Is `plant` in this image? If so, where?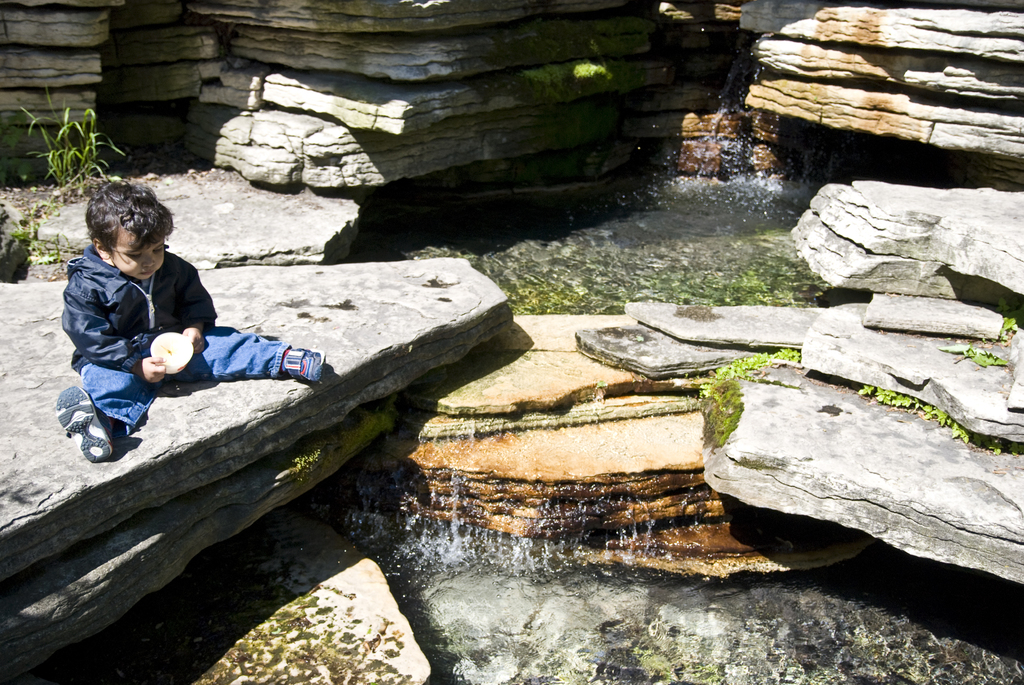
Yes, at <region>856, 383, 1019, 461</region>.
